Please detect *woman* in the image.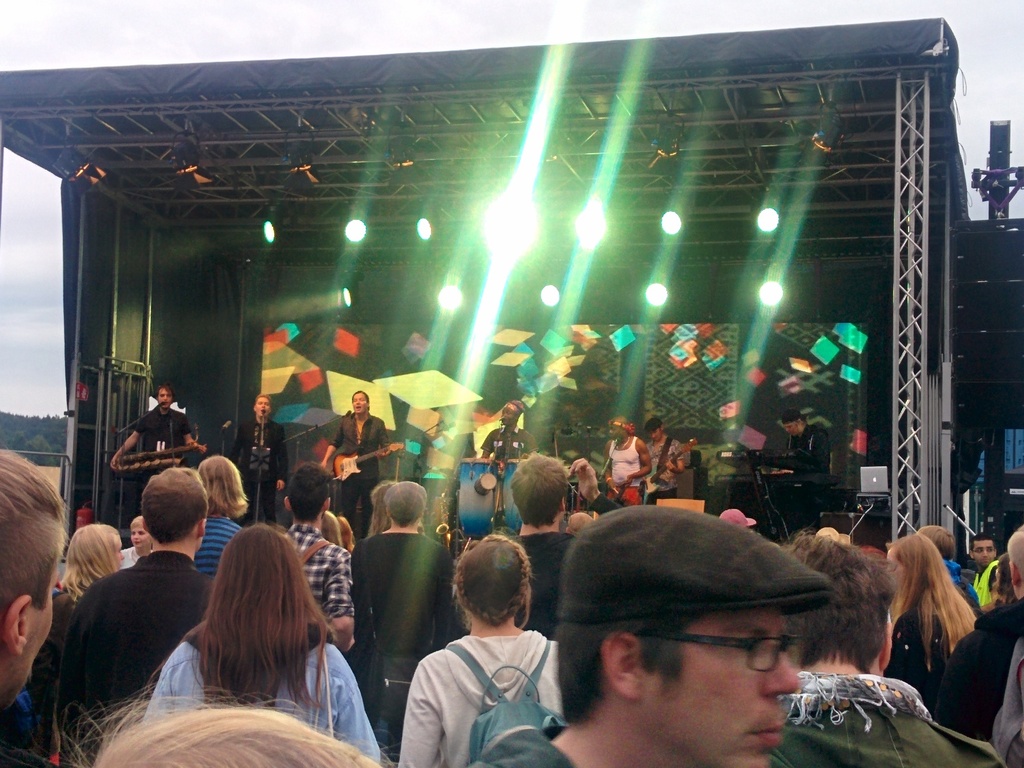
x1=325 y1=388 x2=392 y2=540.
